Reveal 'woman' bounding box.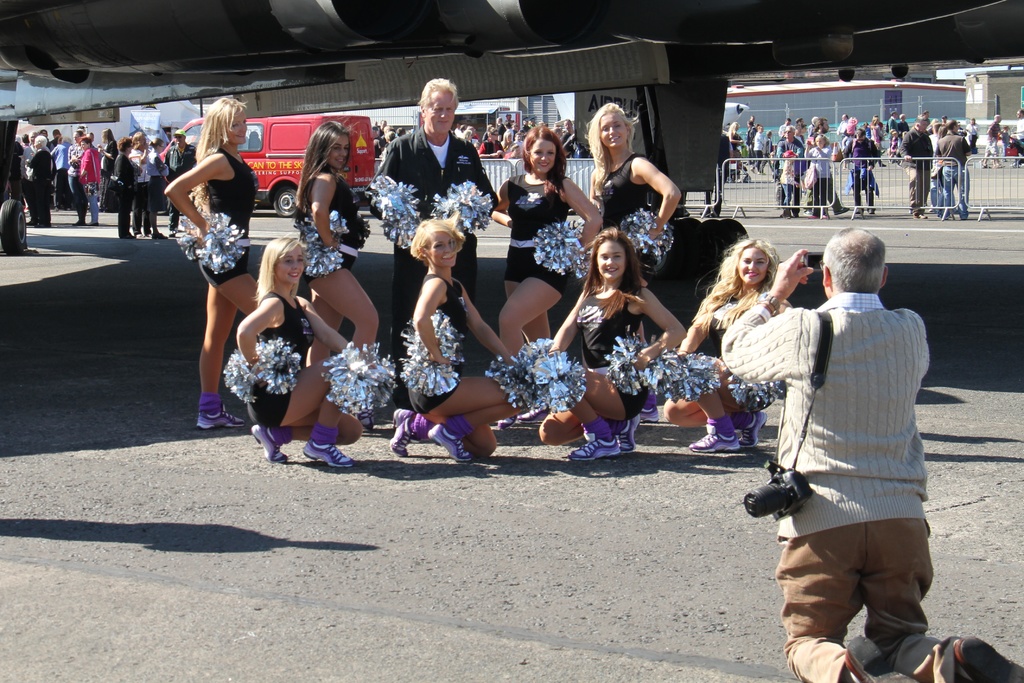
Revealed: bbox(143, 139, 170, 240).
